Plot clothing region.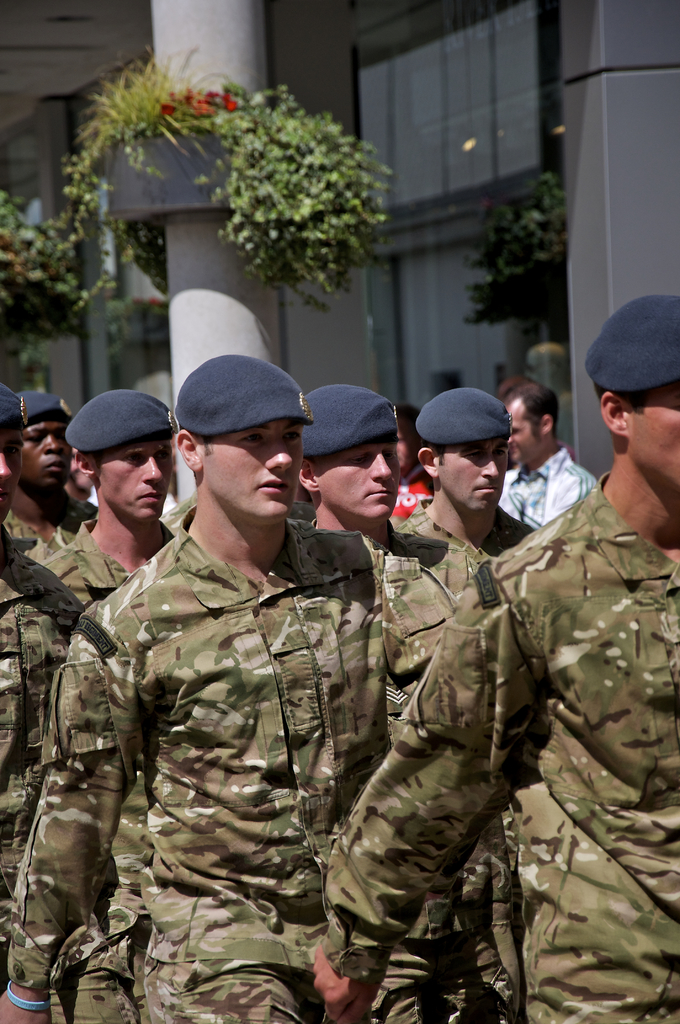
Plotted at bbox(503, 440, 604, 510).
